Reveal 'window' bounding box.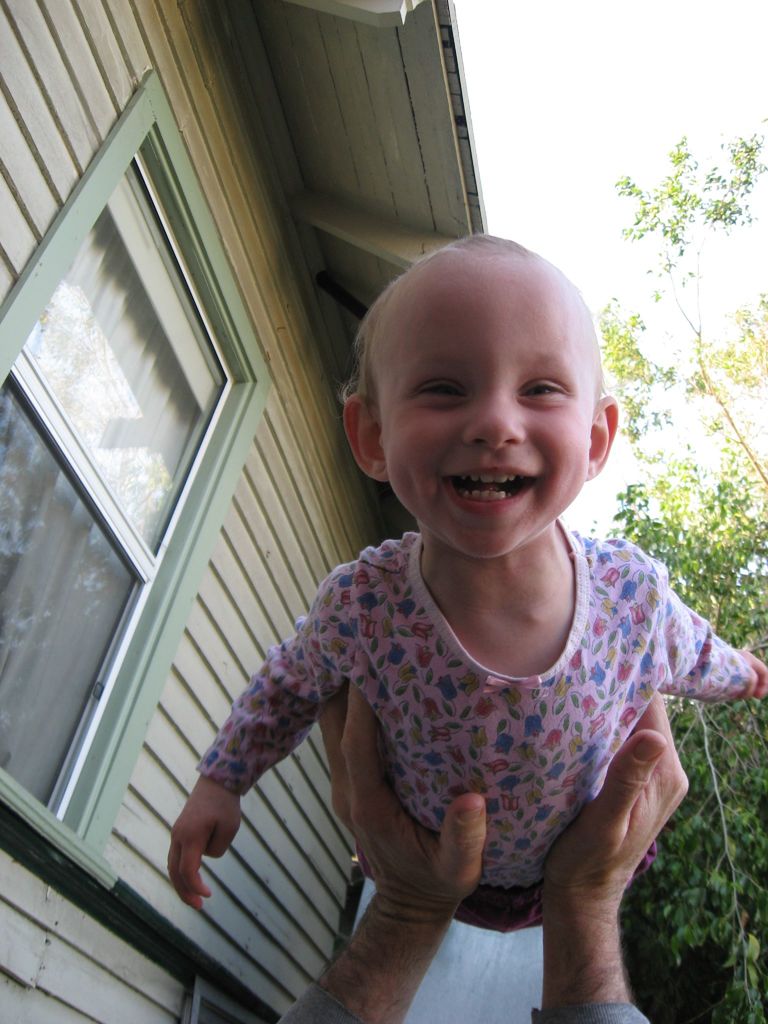
Revealed: [0,68,276,878].
